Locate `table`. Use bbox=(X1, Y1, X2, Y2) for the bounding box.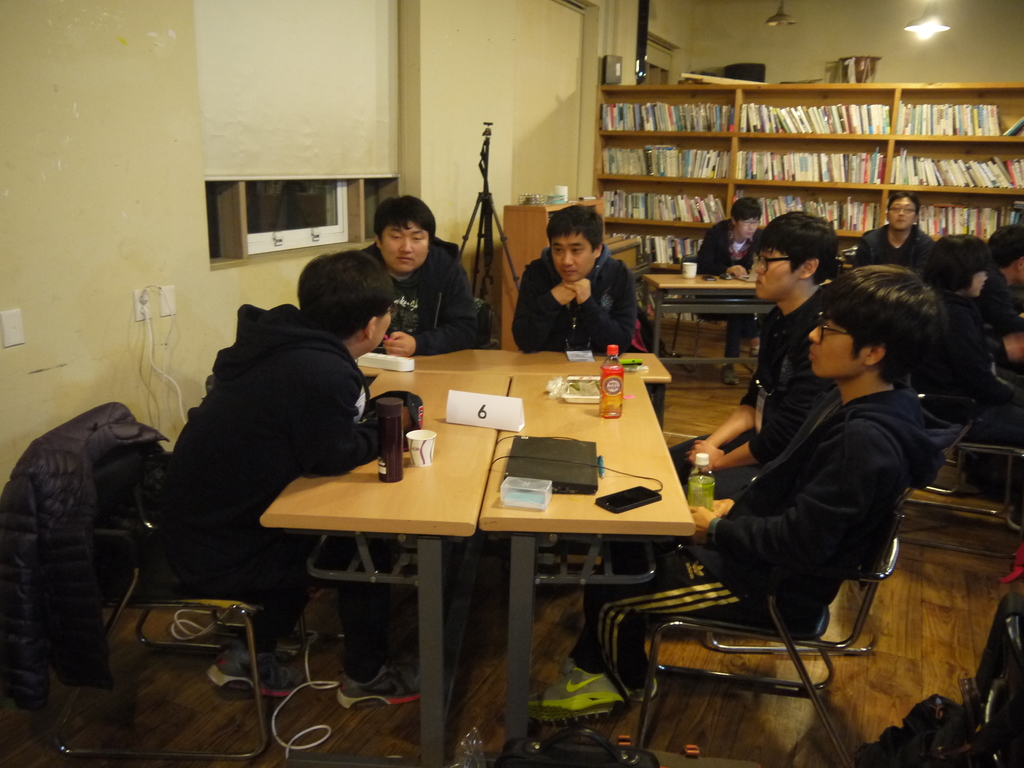
bbox=(262, 371, 514, 767).
